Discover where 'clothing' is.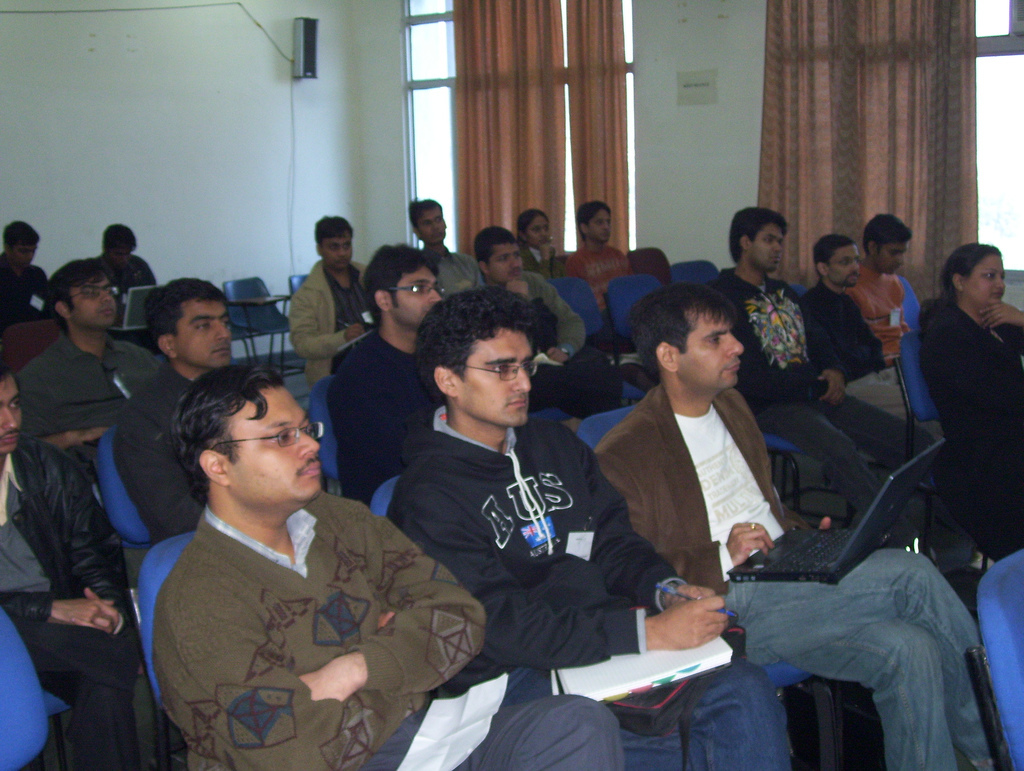
Discovered at select_region(689, 262, 836, 435).
